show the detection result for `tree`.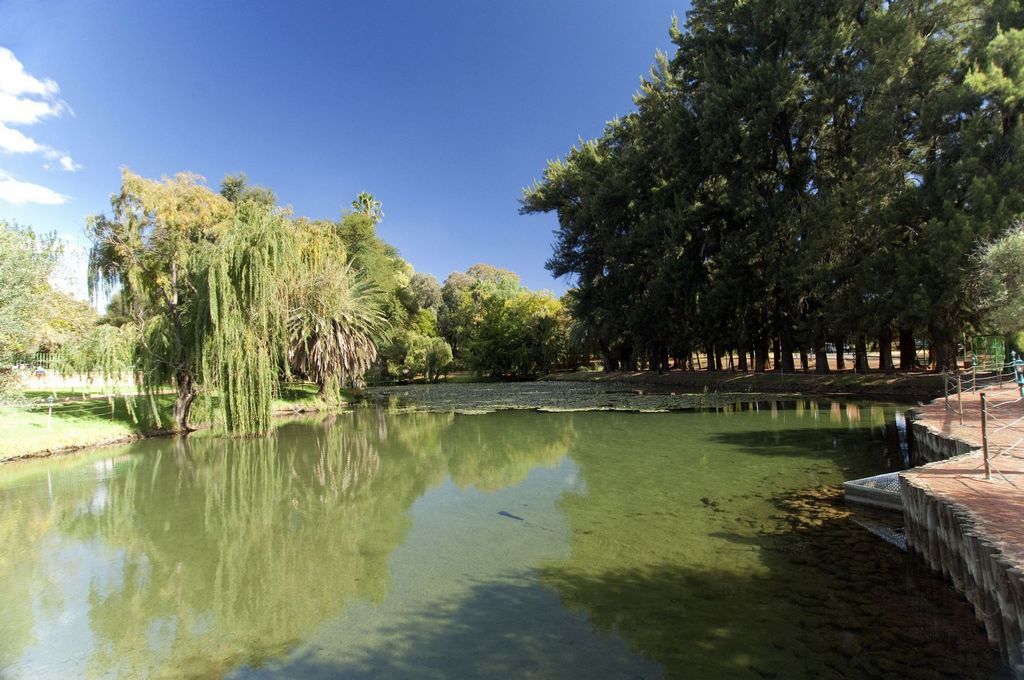
0,219,105,364.
